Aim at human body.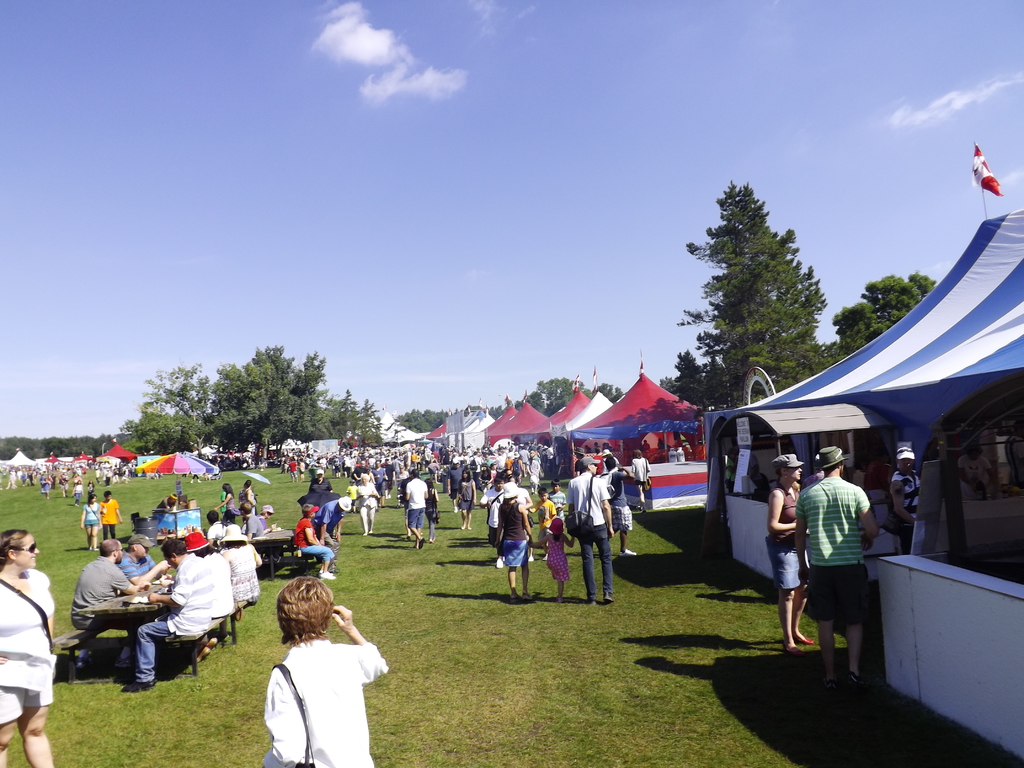
Aimed at box=[909, 461, 959, 560].
